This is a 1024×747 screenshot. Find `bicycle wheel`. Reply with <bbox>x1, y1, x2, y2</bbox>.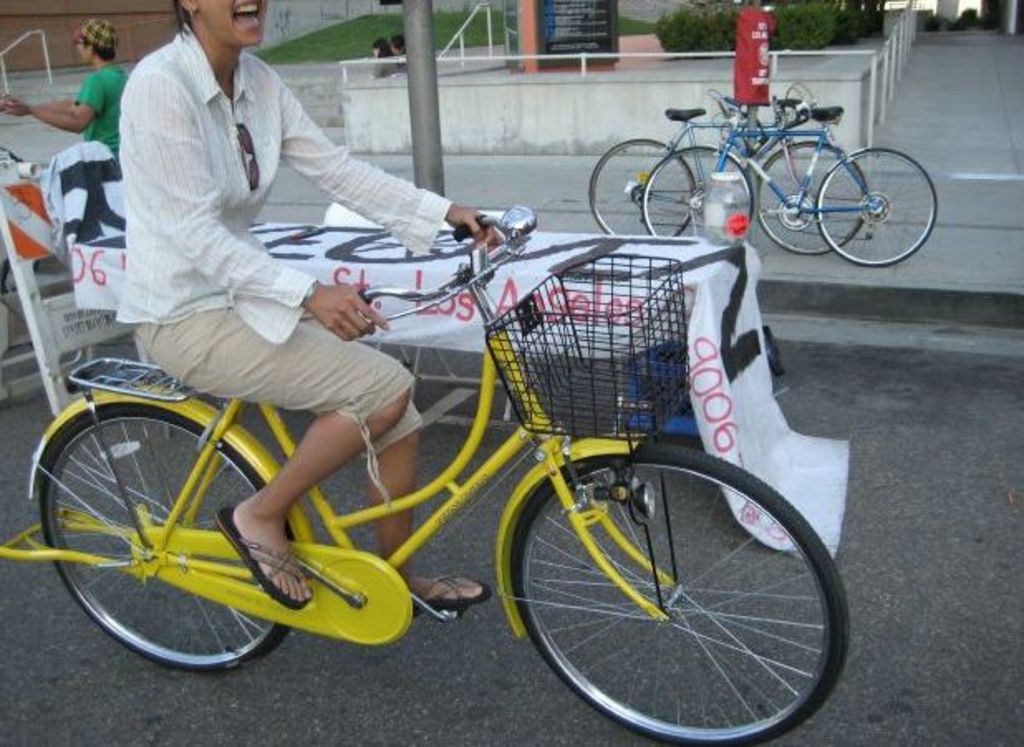
<bbox>638, 142, 754, 255</bbox>.
